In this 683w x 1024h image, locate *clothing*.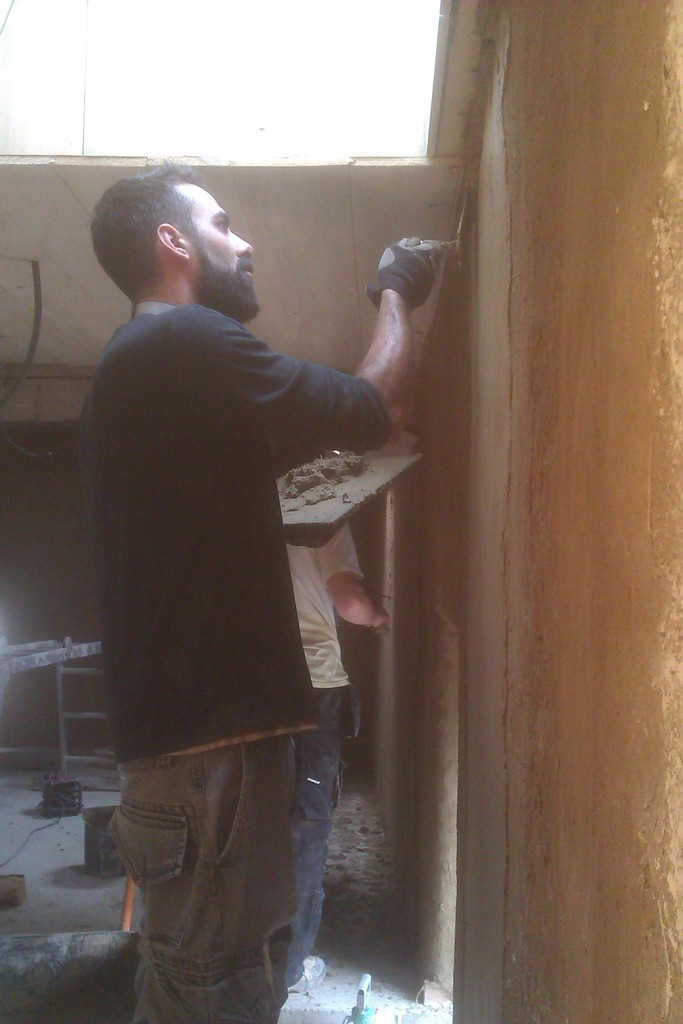
Bounding box: <region>75, 302, 390, 1023</region>.
